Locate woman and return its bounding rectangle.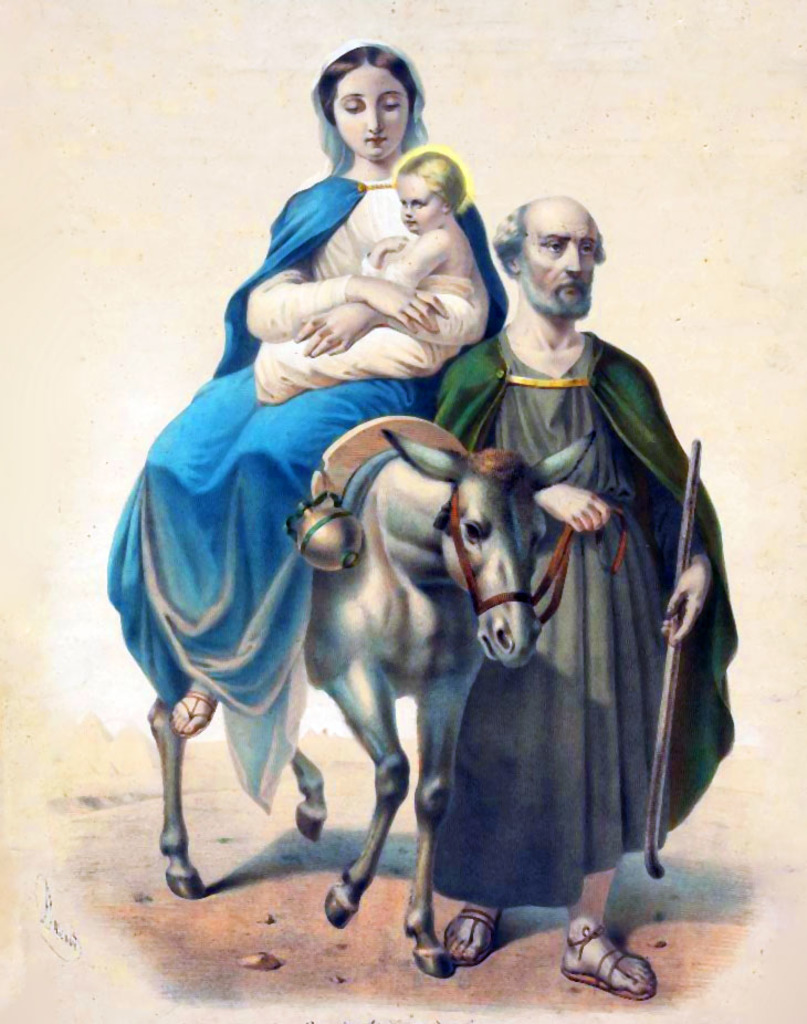
[102, 33, 509, 817].
